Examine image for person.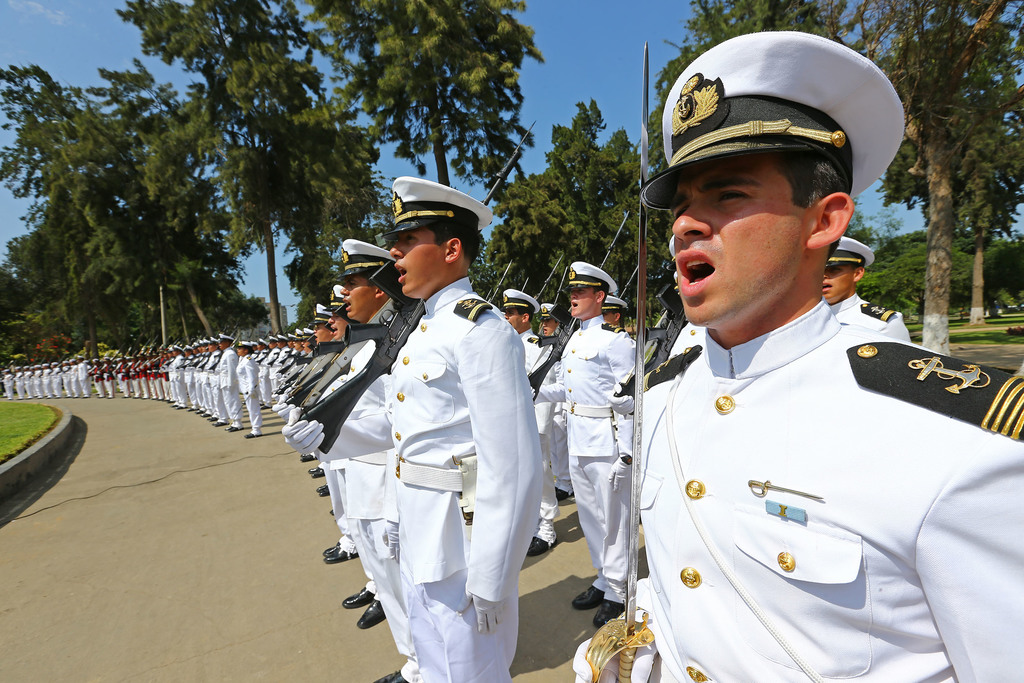
Examination result: (109, 352, 124, 395).
